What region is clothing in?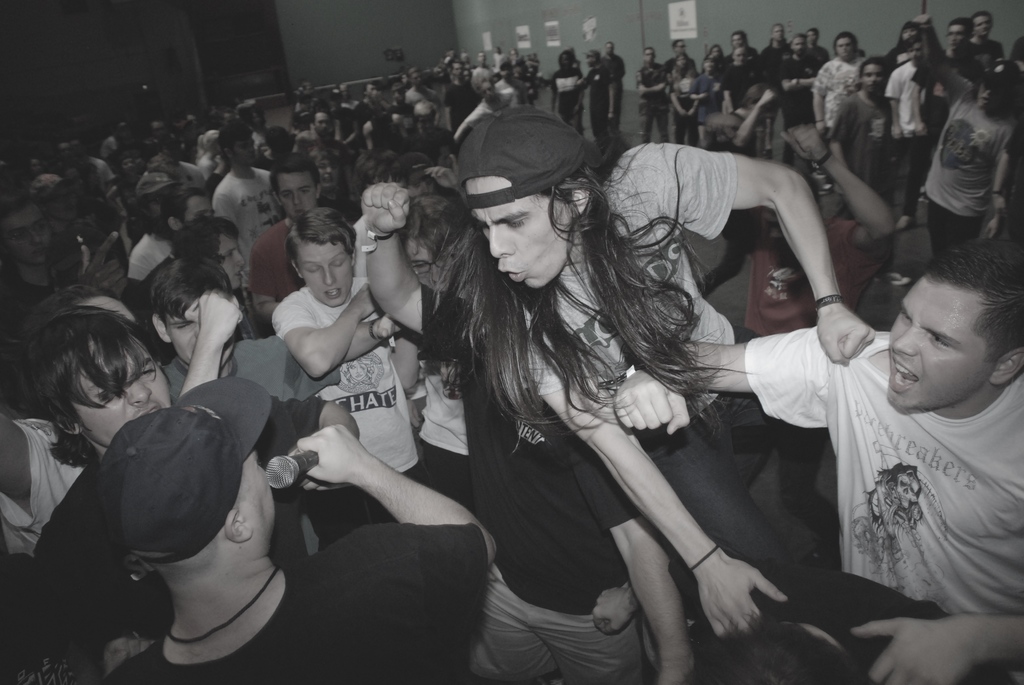
469:66:494:106.
